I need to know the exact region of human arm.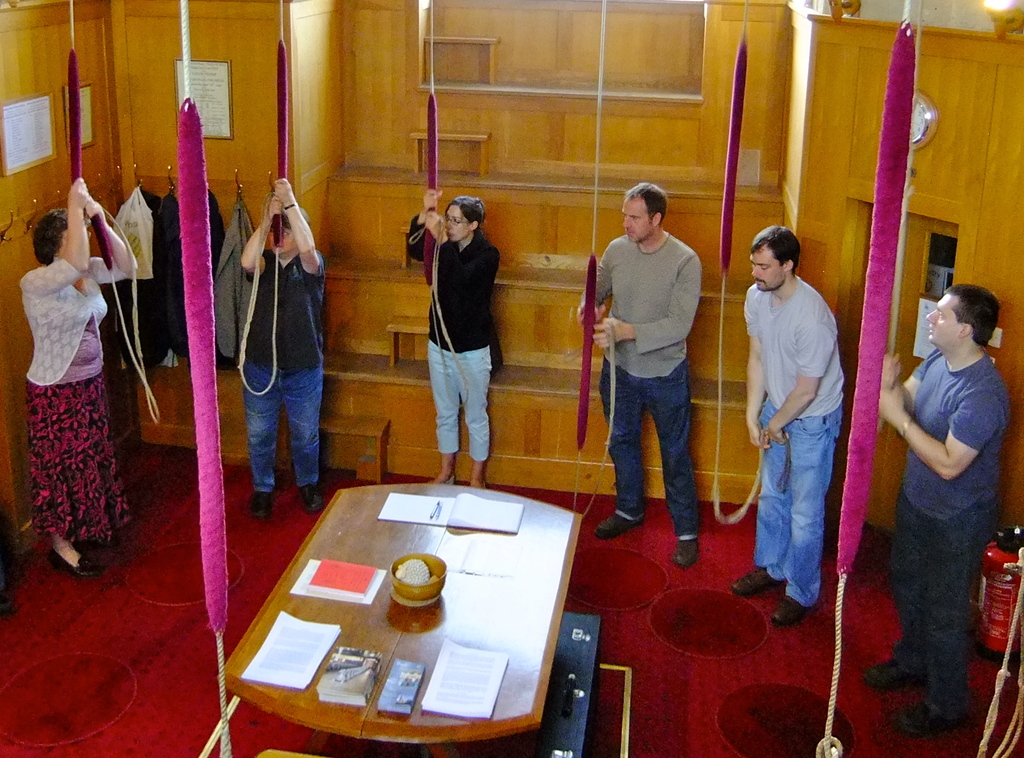
Region: (747, 283, 785, 456).
